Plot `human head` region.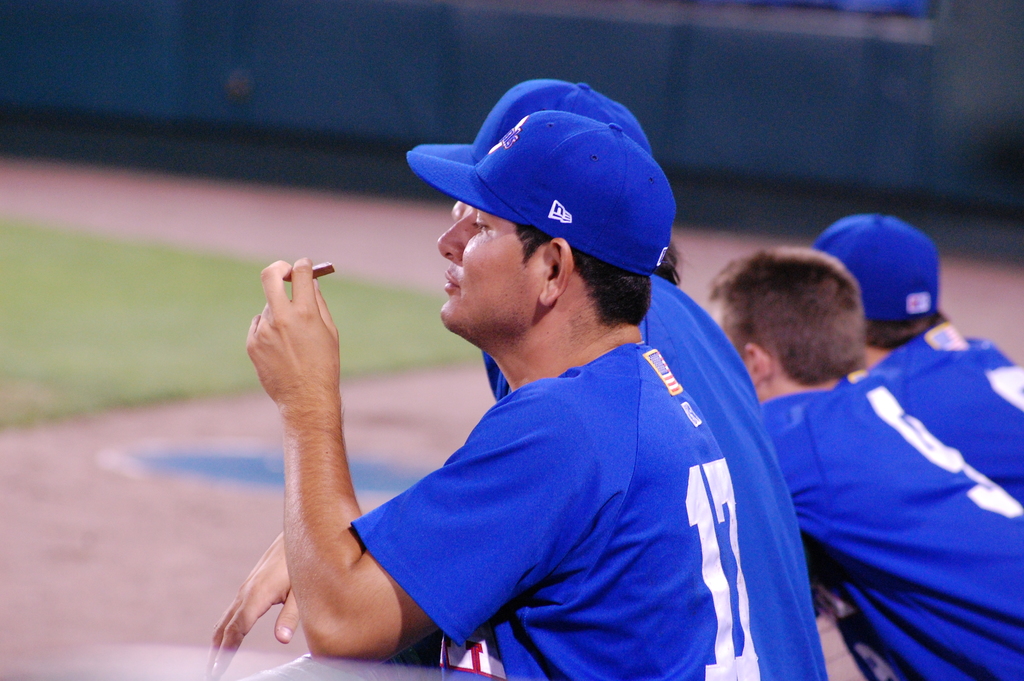
Plotted at box=[810, 211, 945, 359].
